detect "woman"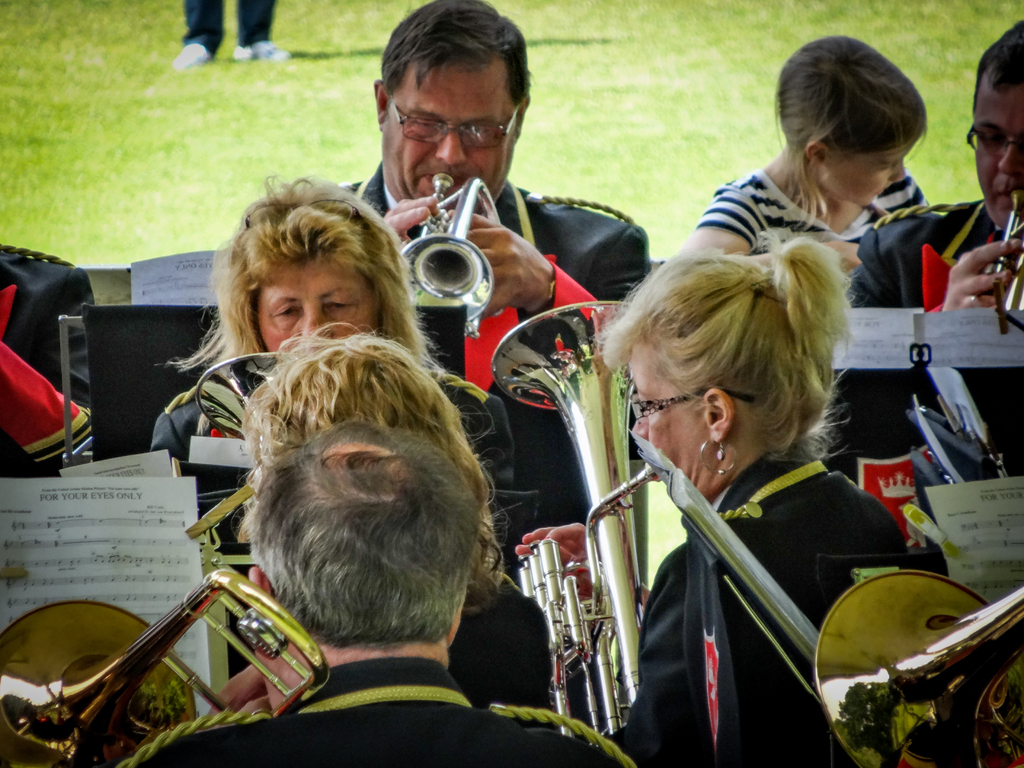
676/36/930/307
